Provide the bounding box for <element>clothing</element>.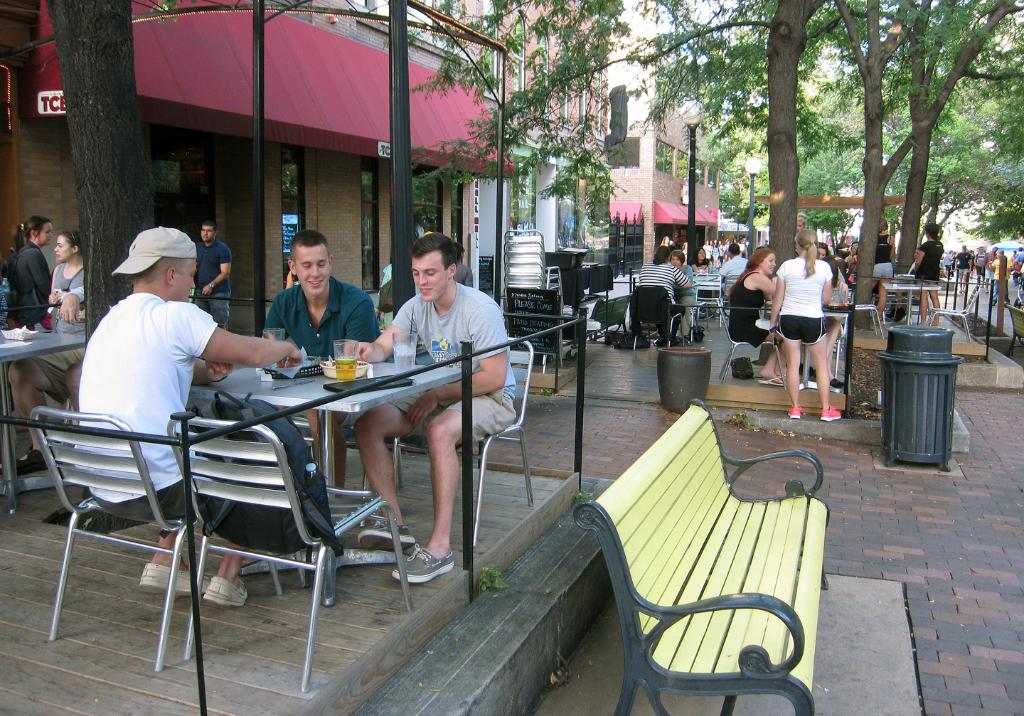
[x1=922, y1=244, x2=943, y2=279].
